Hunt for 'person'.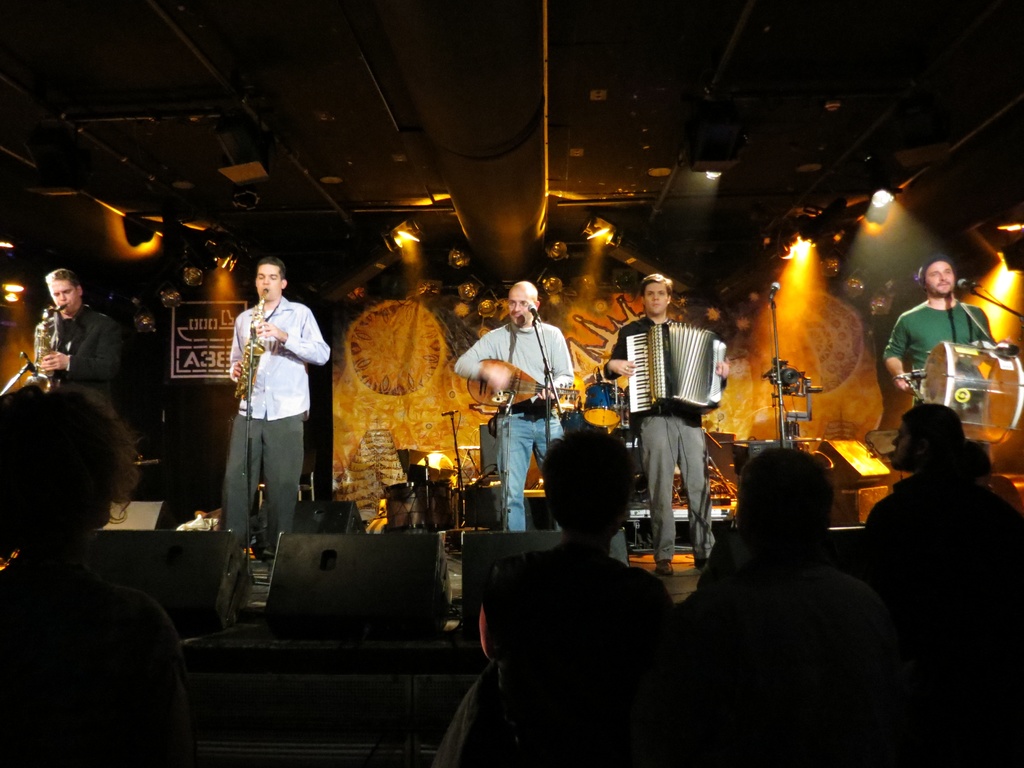
Hunted down at [599,262,728,584].
